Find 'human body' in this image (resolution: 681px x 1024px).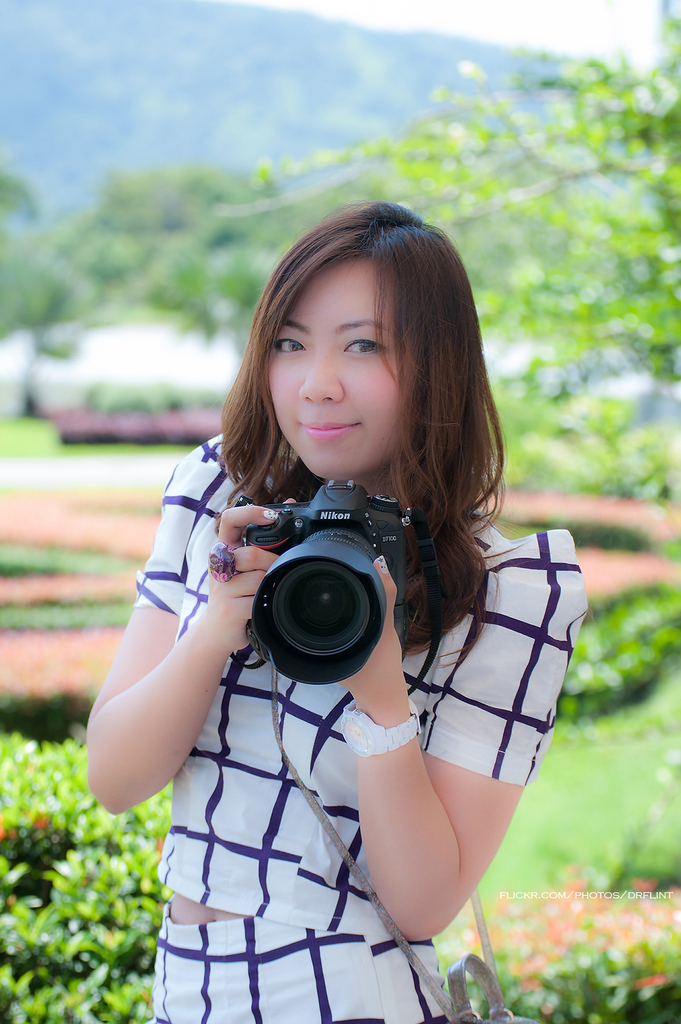
BBox(91, 258, 594, 982).
